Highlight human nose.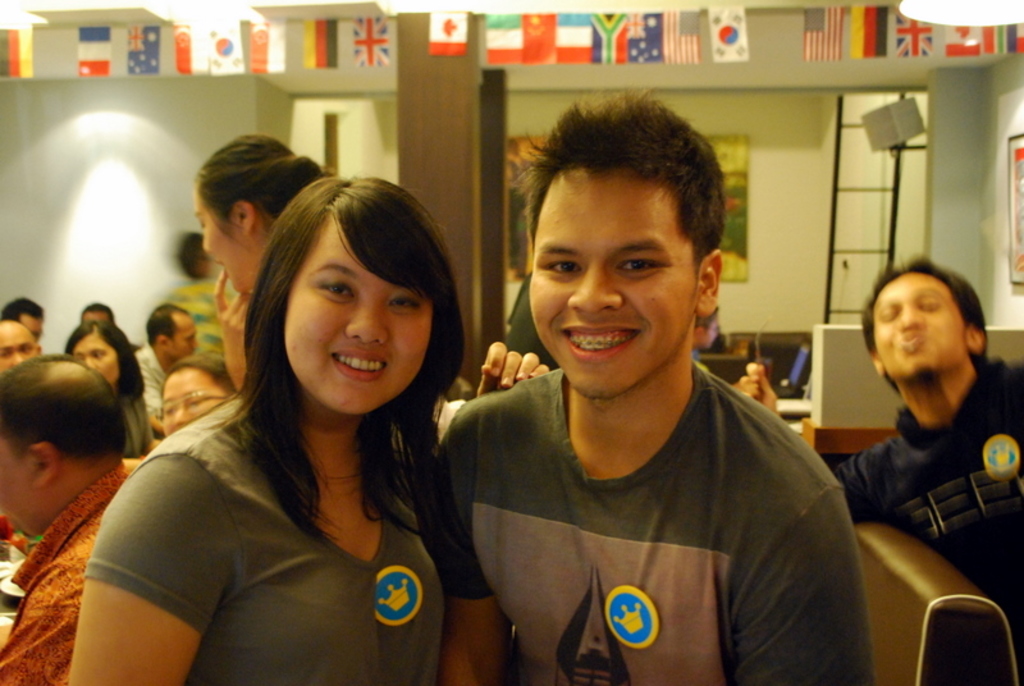
Highlighted region: pyautogui.locateOnScreen(900, 307, 925, 328).
